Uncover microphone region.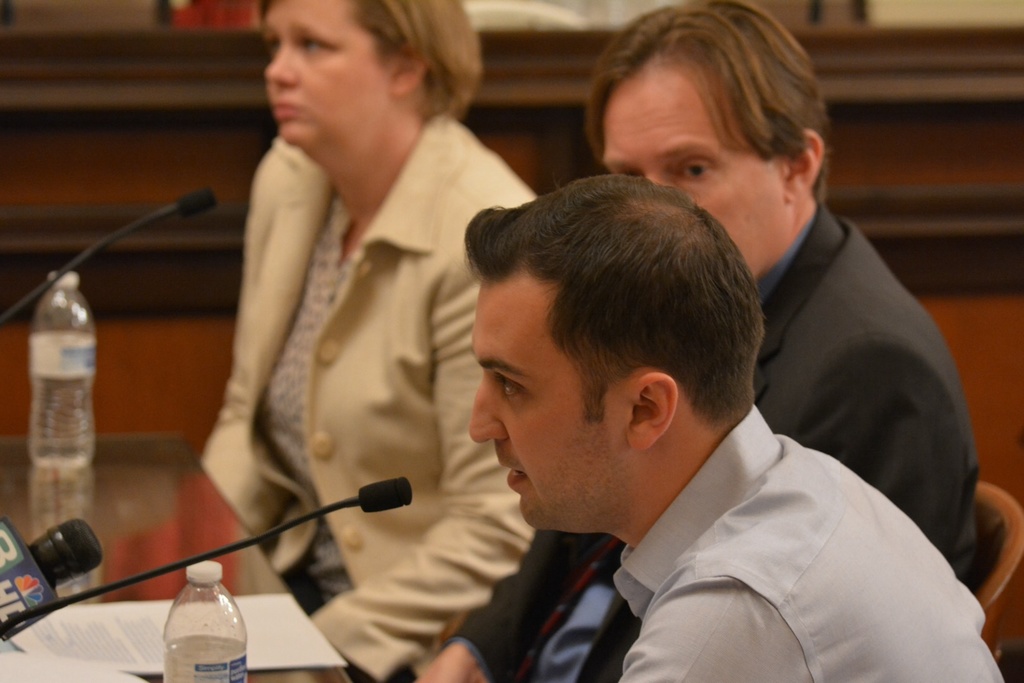
Uncovered: 0 504 105 648.
